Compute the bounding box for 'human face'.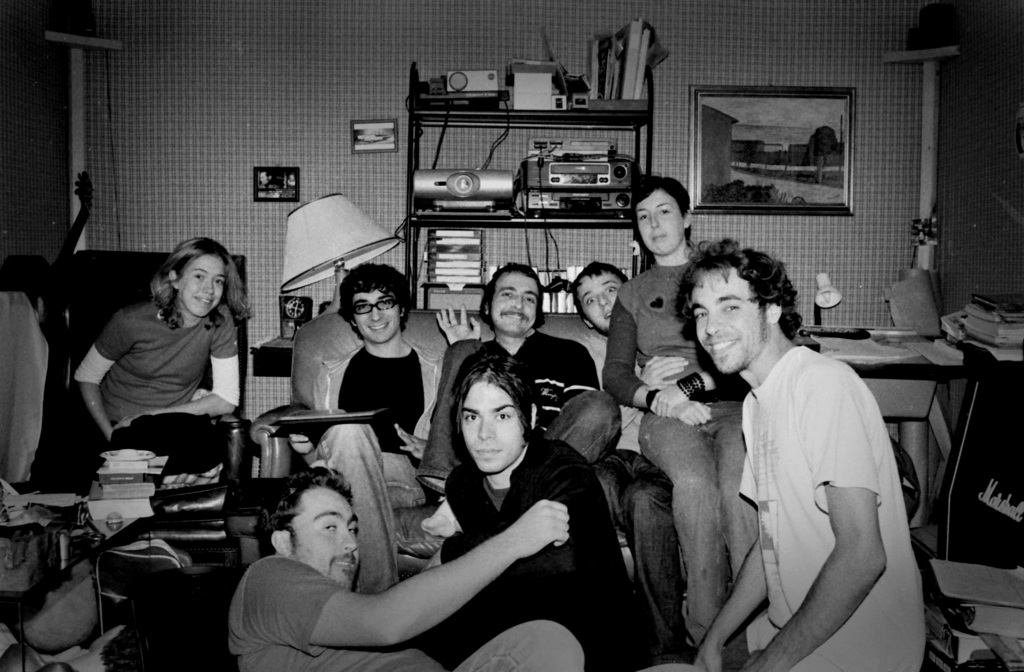
577, 271, 625, 331.
